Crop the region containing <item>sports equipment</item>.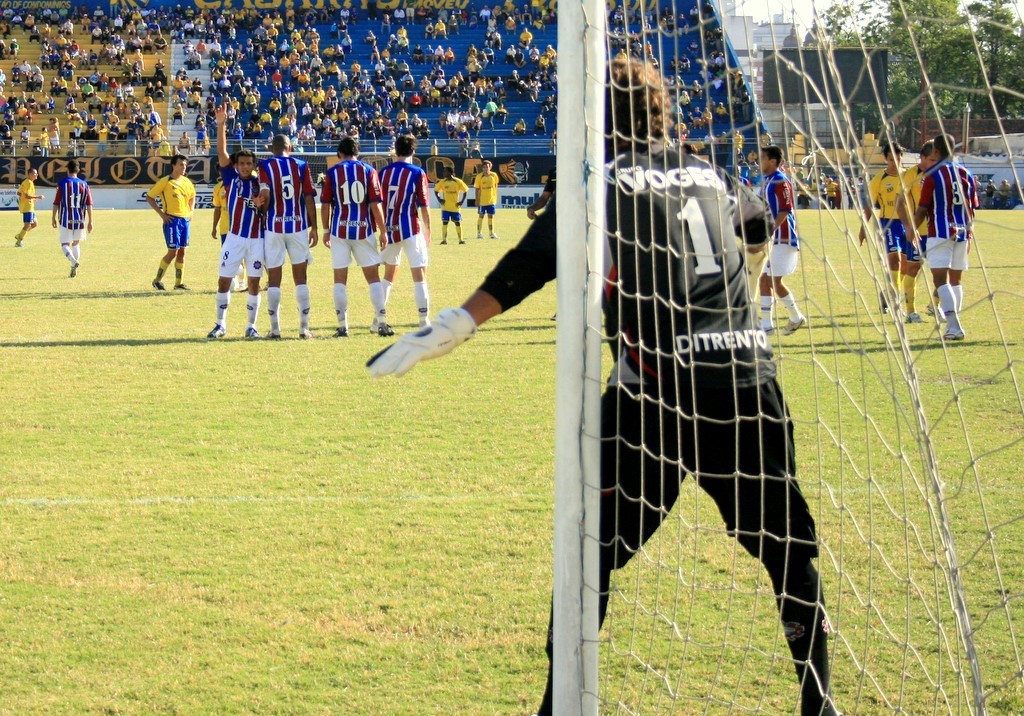
Crop region: 303 327 316 341.
